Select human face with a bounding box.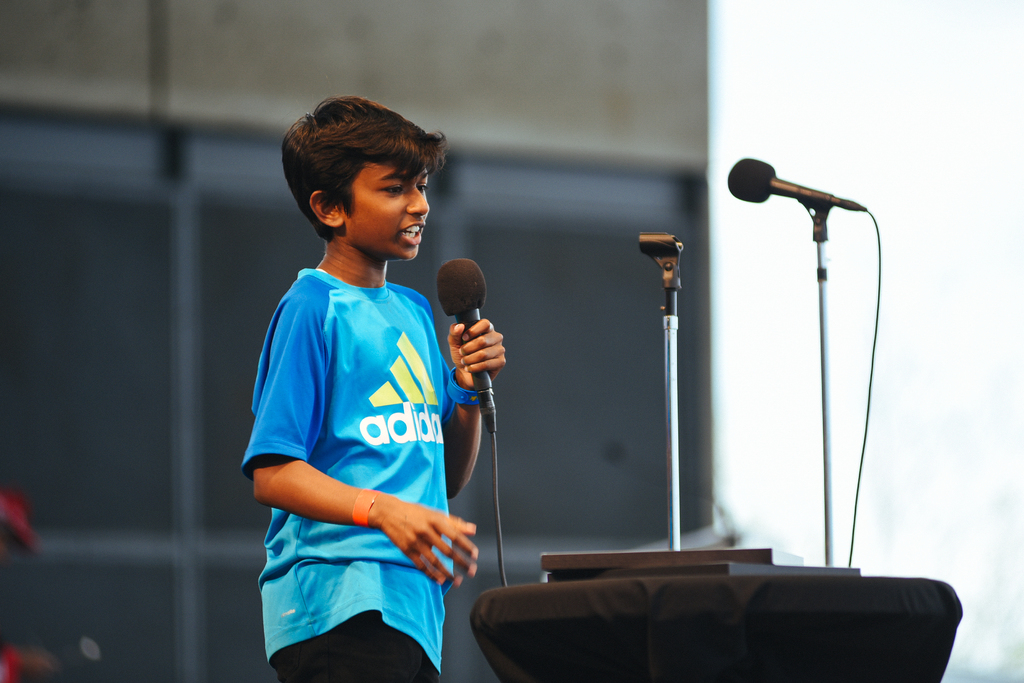
bbox=(347, 152, 433, 262).
